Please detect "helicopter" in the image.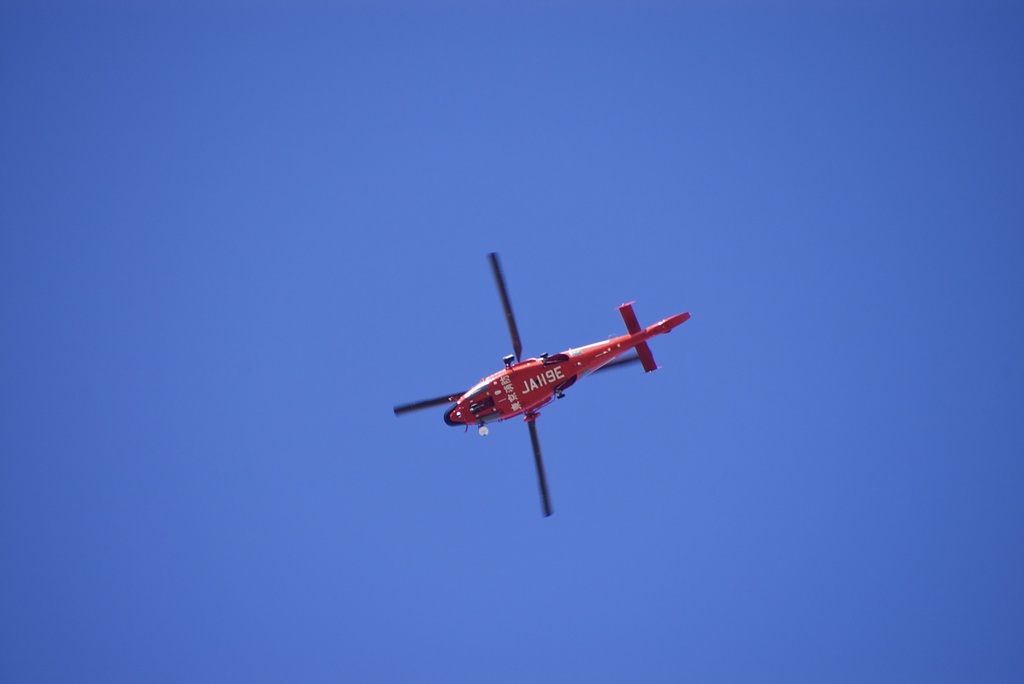
392:251:677:495.
